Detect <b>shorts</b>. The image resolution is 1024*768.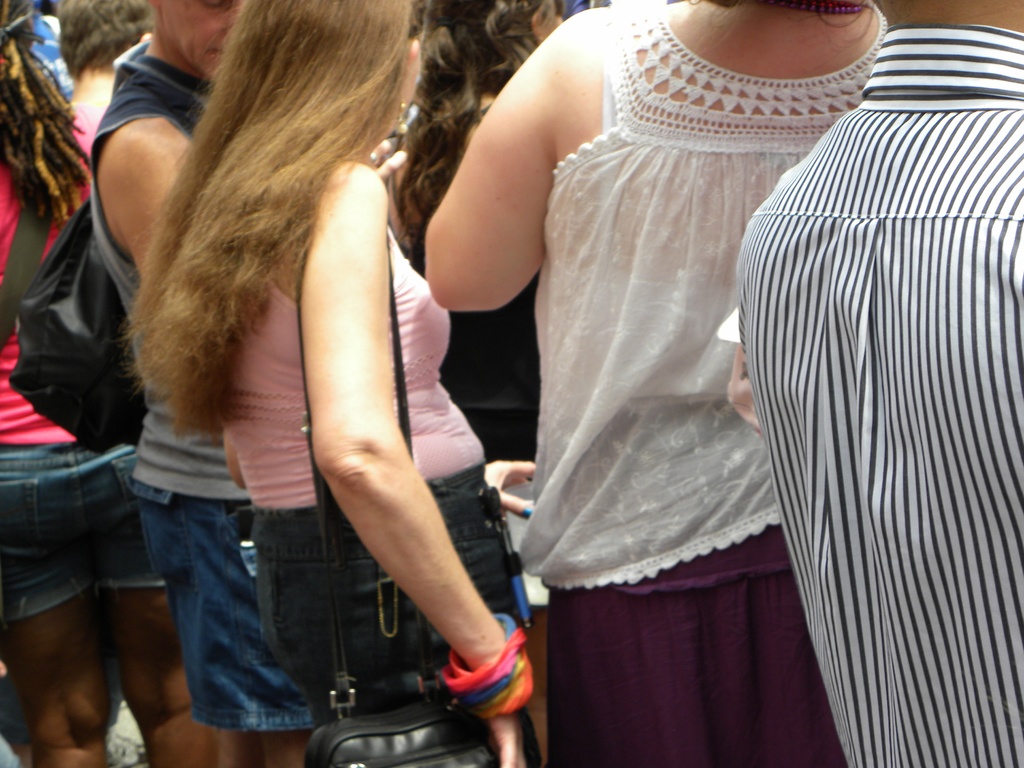
545, 531, 852, 767.
